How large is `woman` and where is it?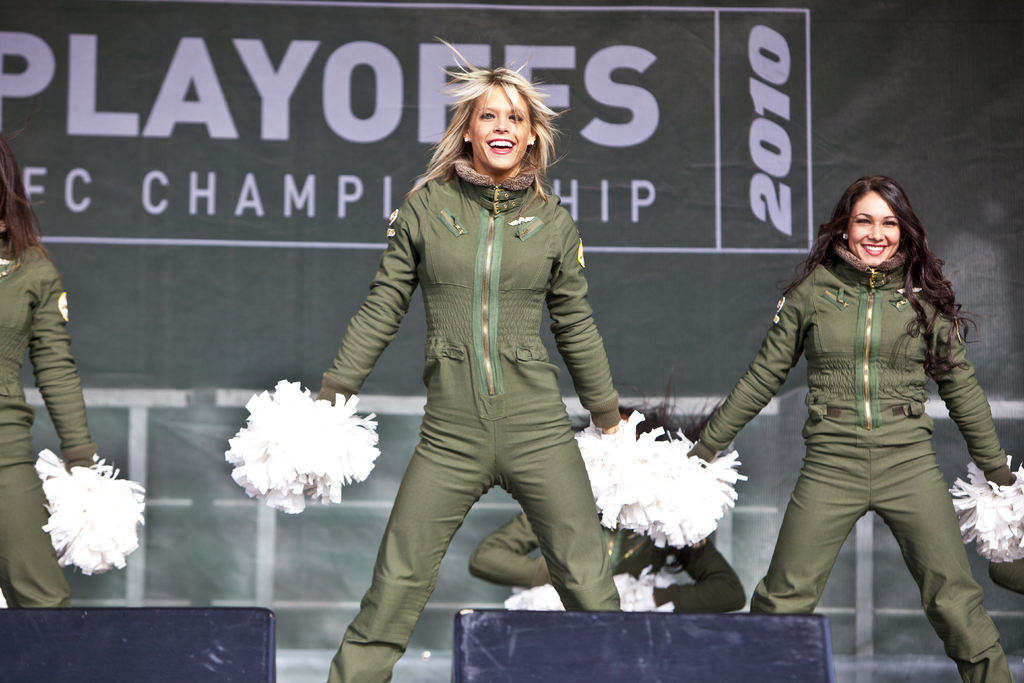
Bounding box: 0:142:99:609.
